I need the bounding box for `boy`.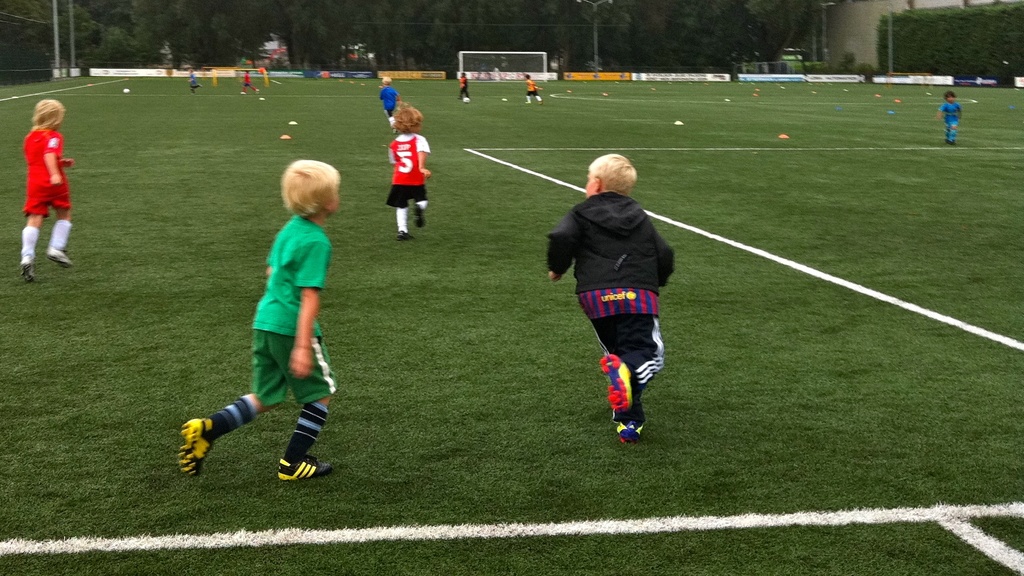
Here it is: locate(523, 70, 550, 104).
